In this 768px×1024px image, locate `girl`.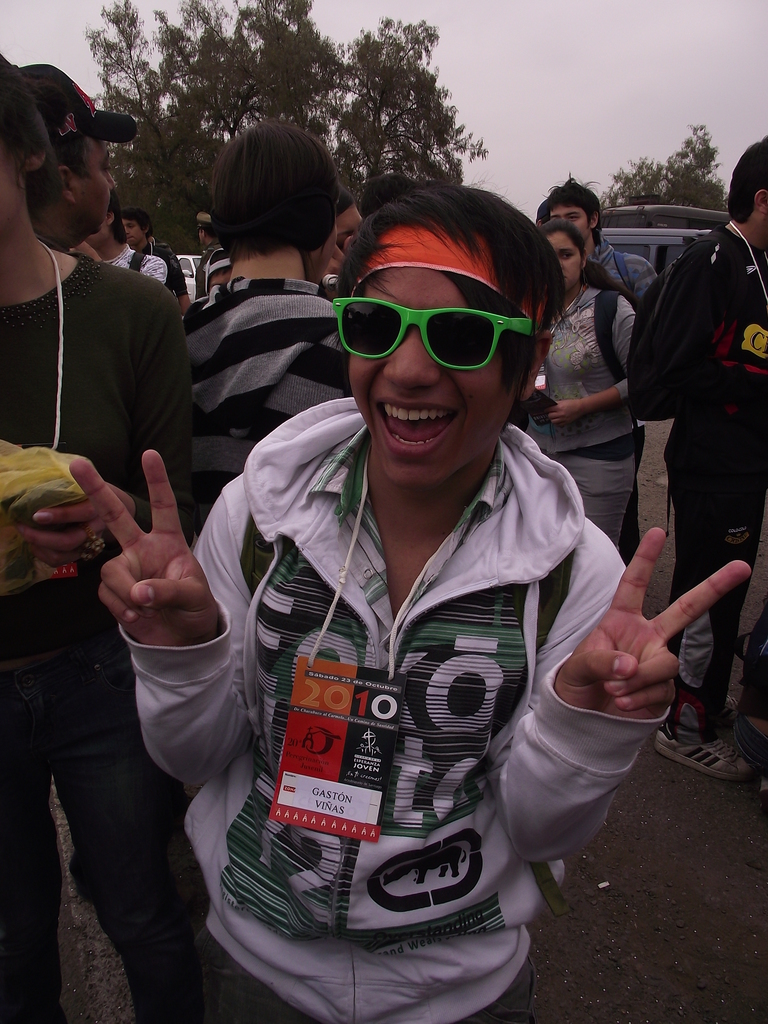
Bounding box: (left=524, top=218, right=636, bottom=548).
